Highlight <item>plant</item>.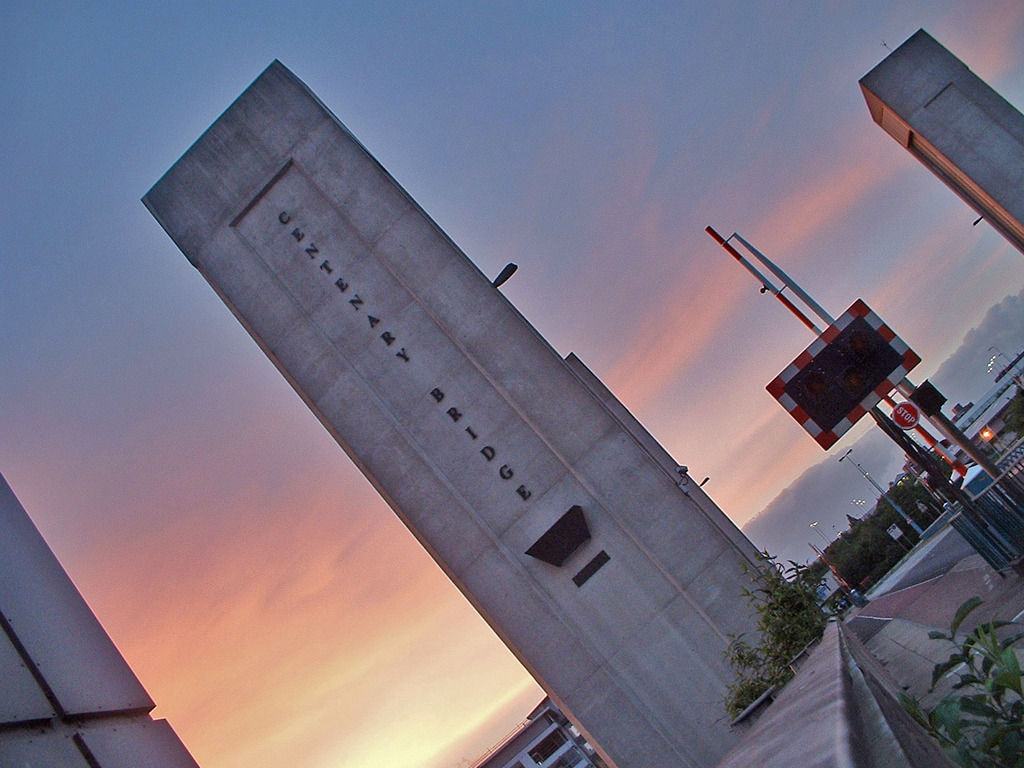
Highlighted region: [x1=722, y1=675, x2=789, y2=722].
